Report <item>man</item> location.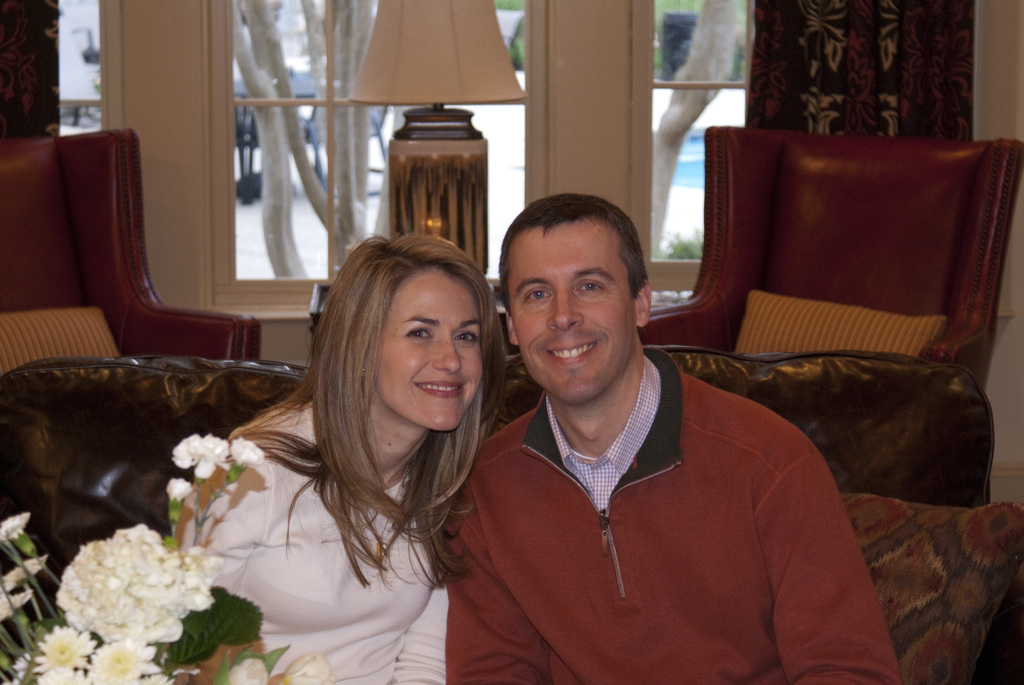
Report: {"left": 435, "top": 166, "right": 876, "bottom": 676}.
